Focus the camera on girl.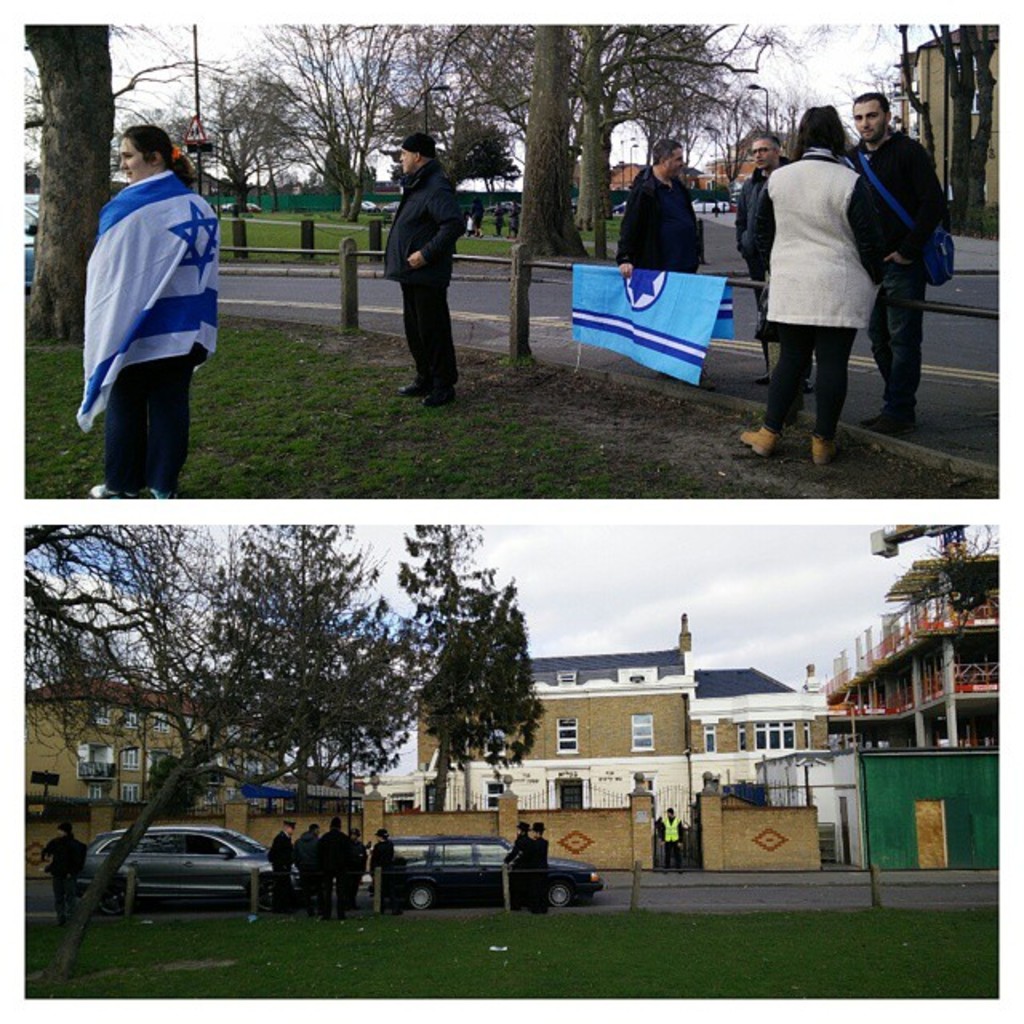
Focus region: {"x1": 82, "y1": 128, "x2": 211, "y2": 499}.
